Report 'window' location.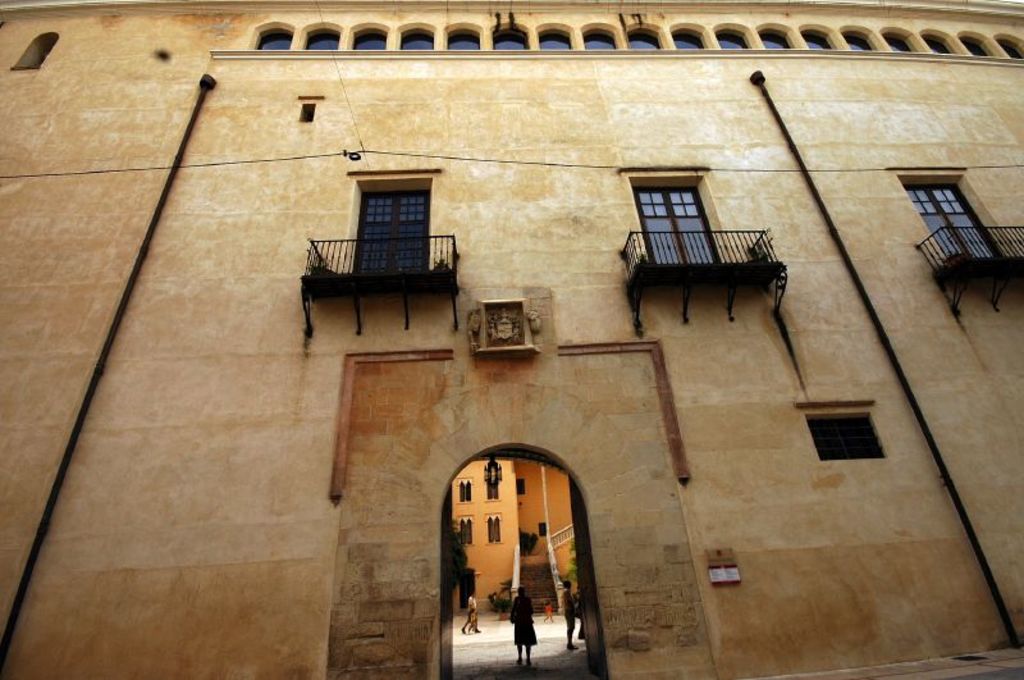
Report: region(804, 415, 890, 462).
